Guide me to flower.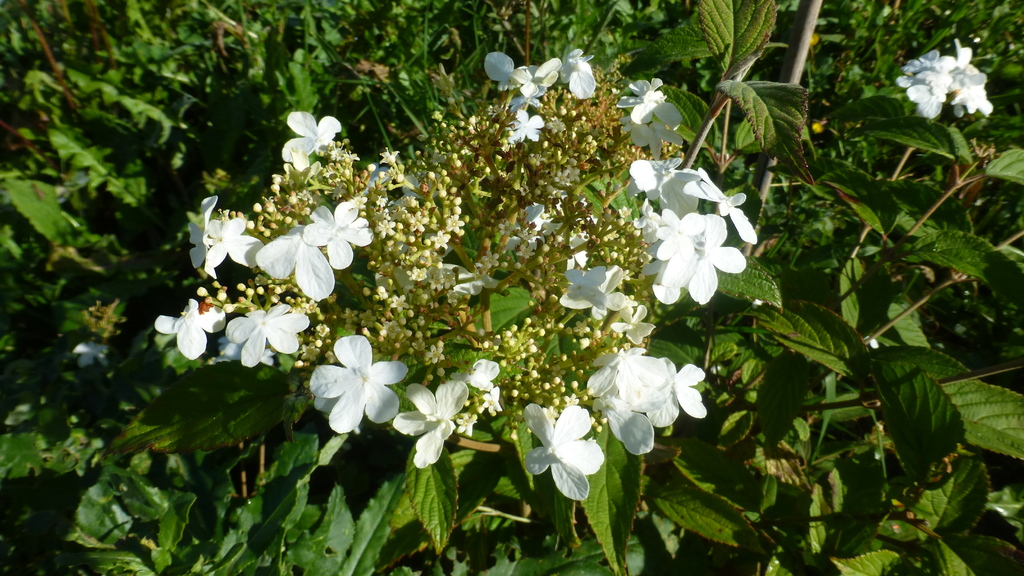
Guidance: [517,396,617,499].
